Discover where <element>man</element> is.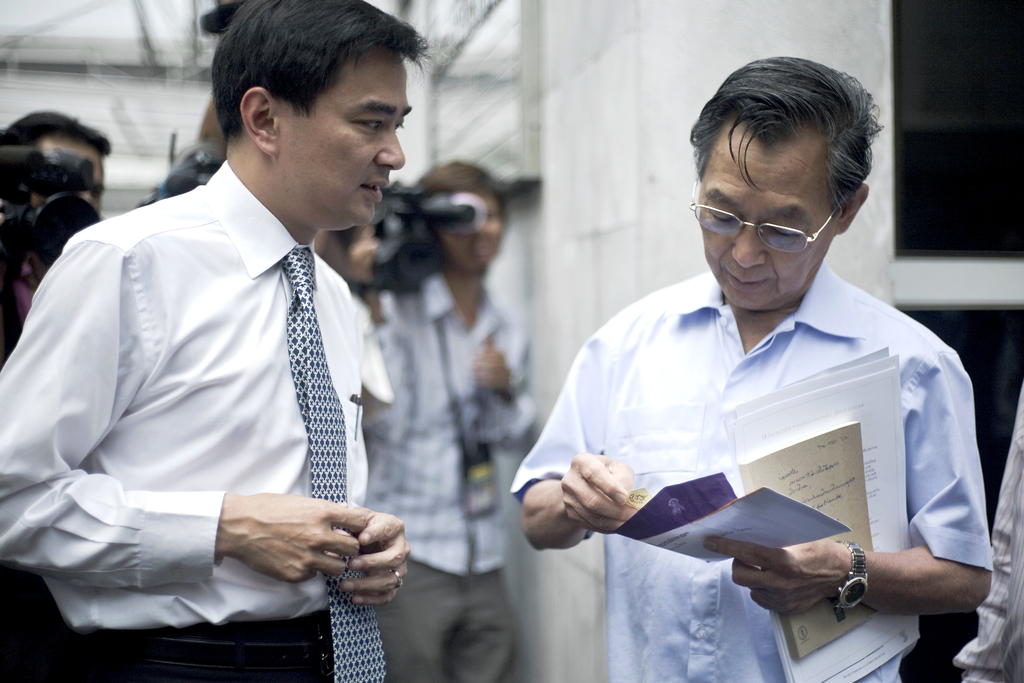
Discovered at 0:109:112:682.
